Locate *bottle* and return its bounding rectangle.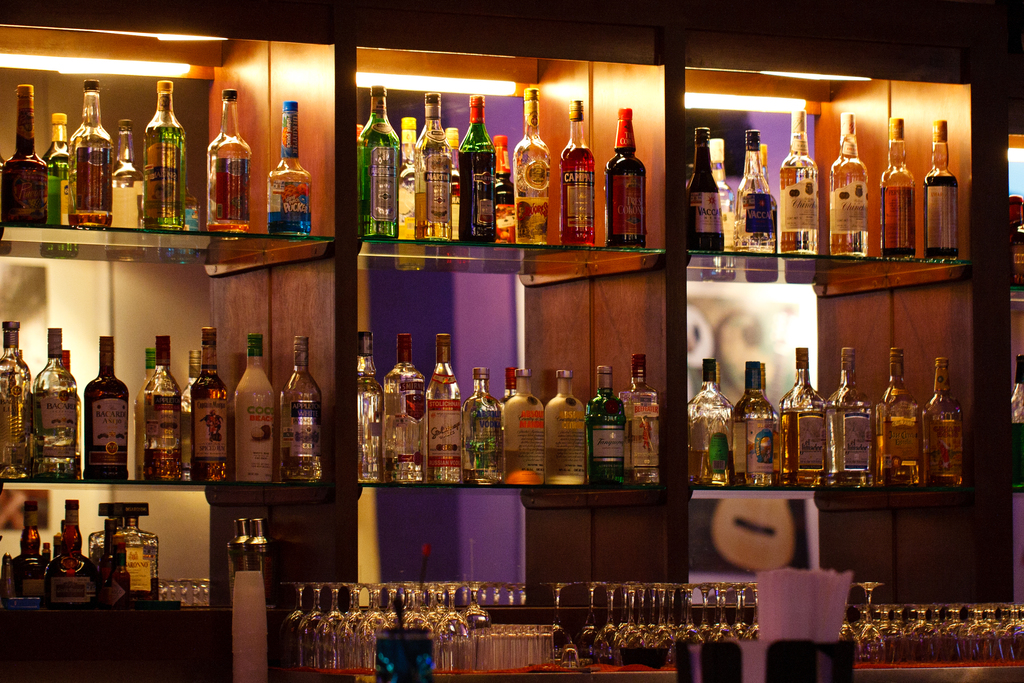
detection(456, 369, 504, 485).
